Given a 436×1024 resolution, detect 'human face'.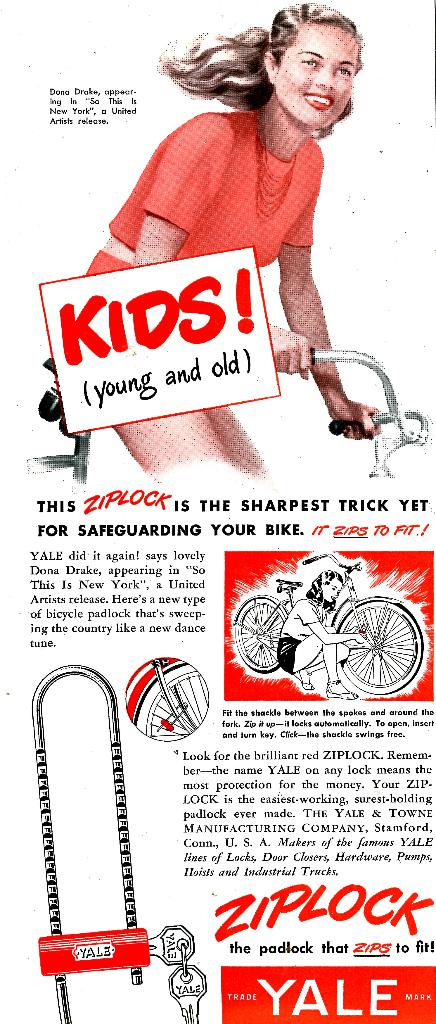
{"left": 270, "top": 17, "right": 364, "bottom": 134}.
